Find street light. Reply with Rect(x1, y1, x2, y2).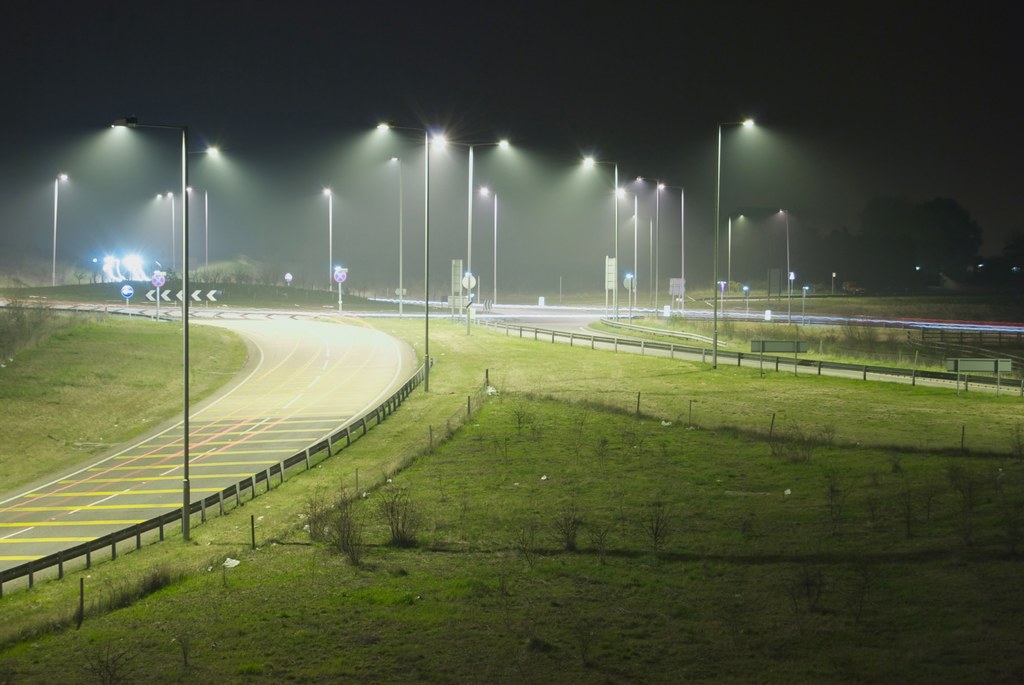
Rect(479, 188, 506, 307).
